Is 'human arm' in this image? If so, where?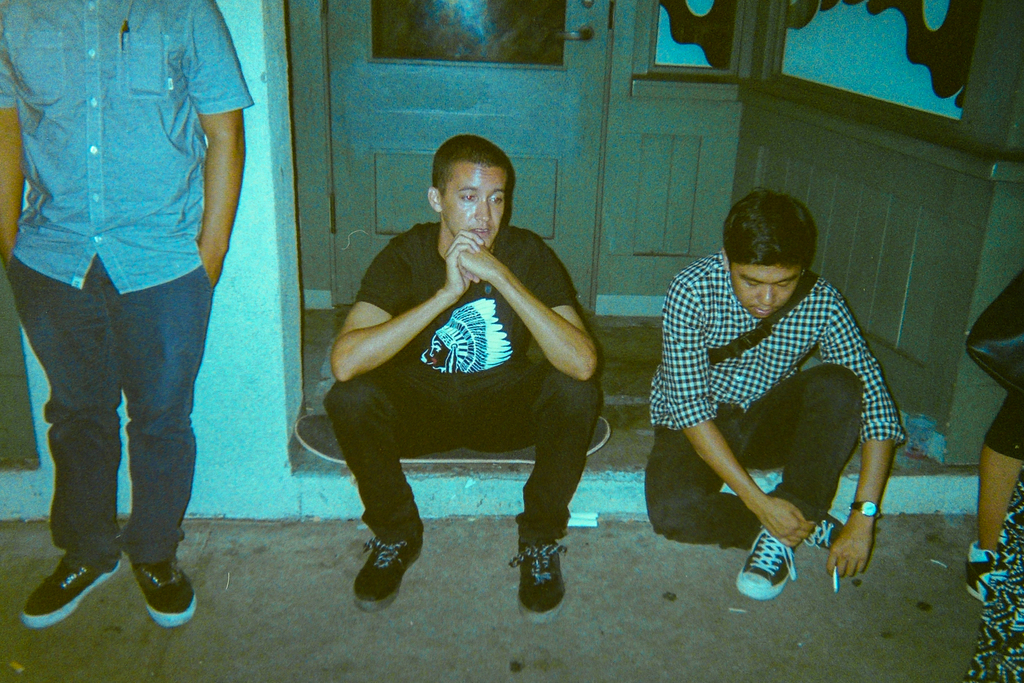
Yes, at [left=330, top=239, right=467, bottom=379].
